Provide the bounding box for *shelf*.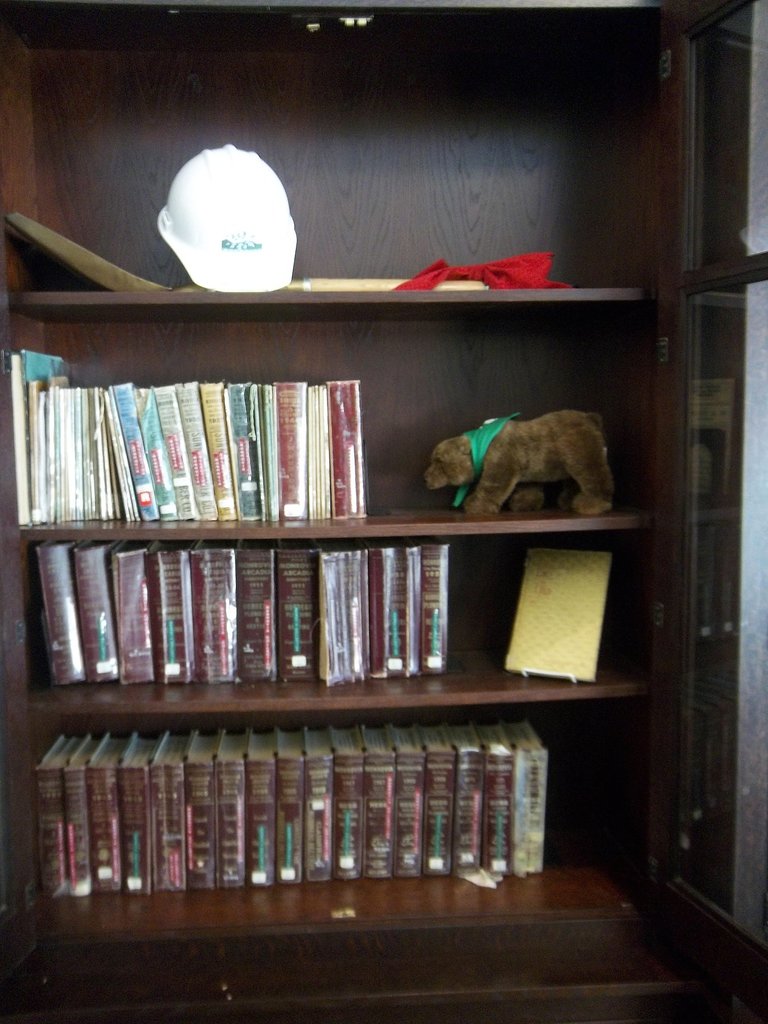
<region>0, 0, 682, 1023</region>.
